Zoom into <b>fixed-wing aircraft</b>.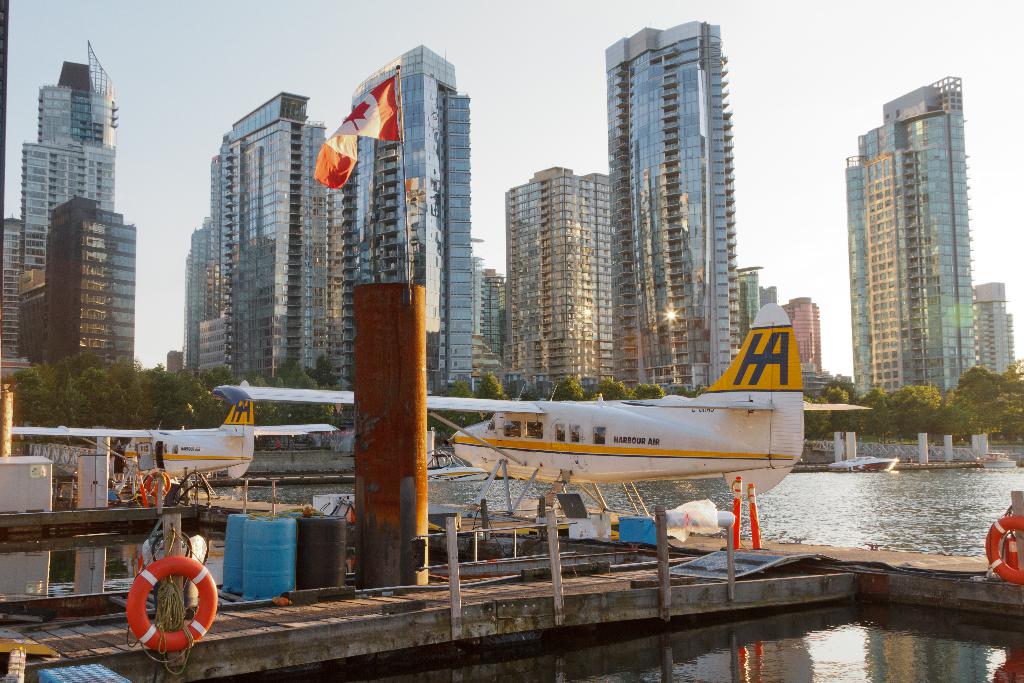
Zoom target: x1=9, y1=375, x2=337, y2=490.
